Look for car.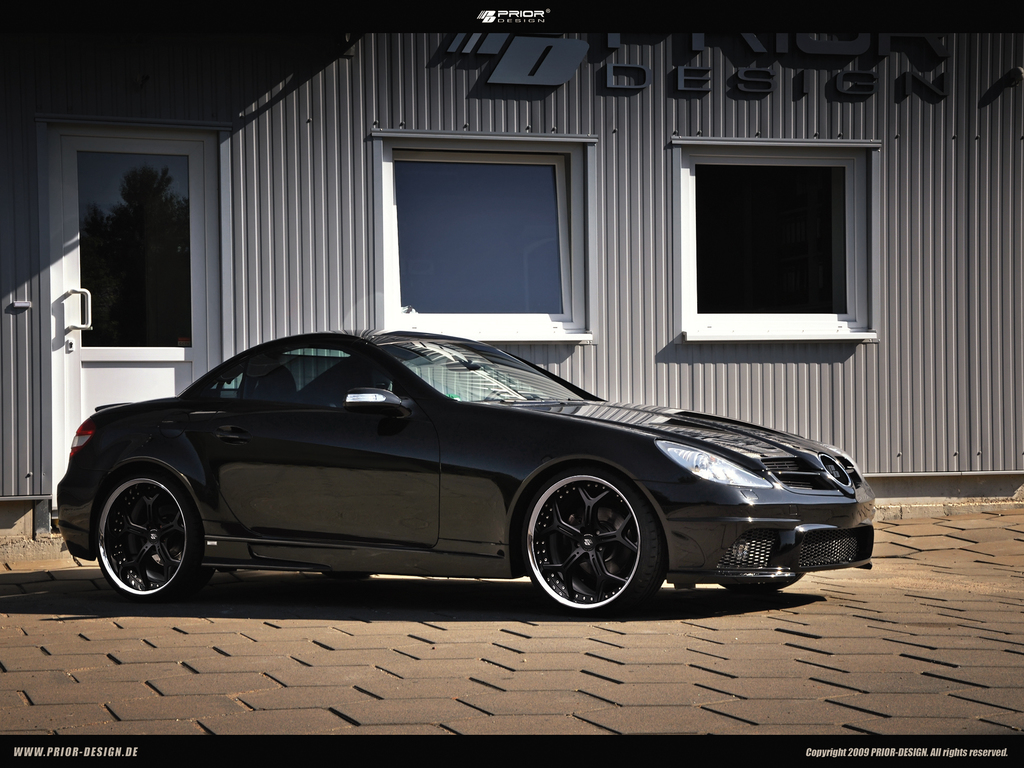
Found: select_region(51, 322, 872, 621).
